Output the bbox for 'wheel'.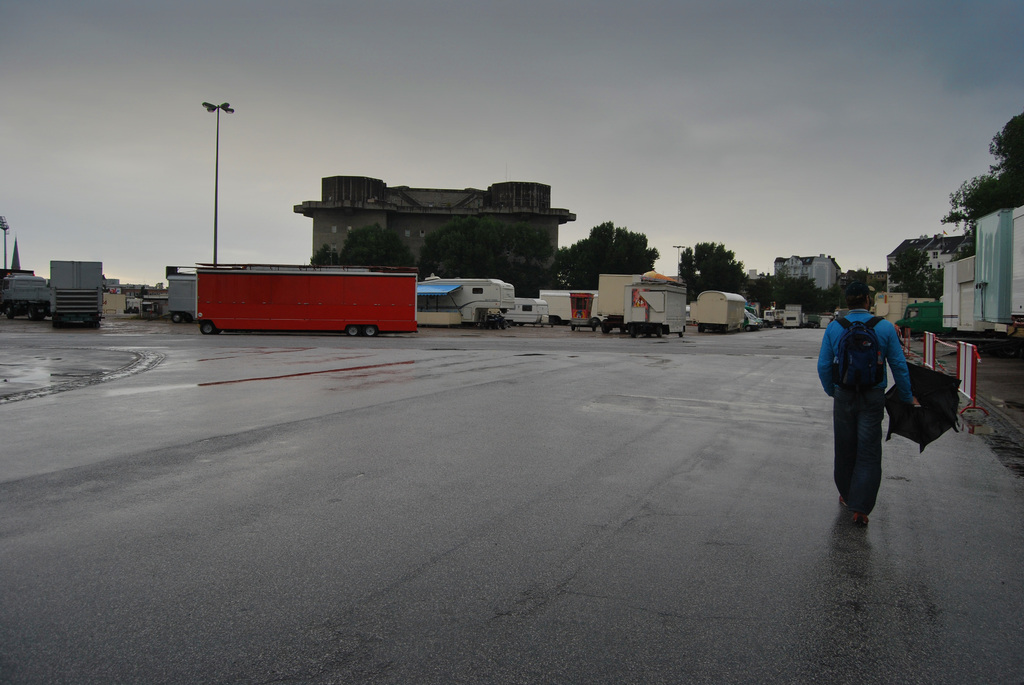
[365,322,378,335].
